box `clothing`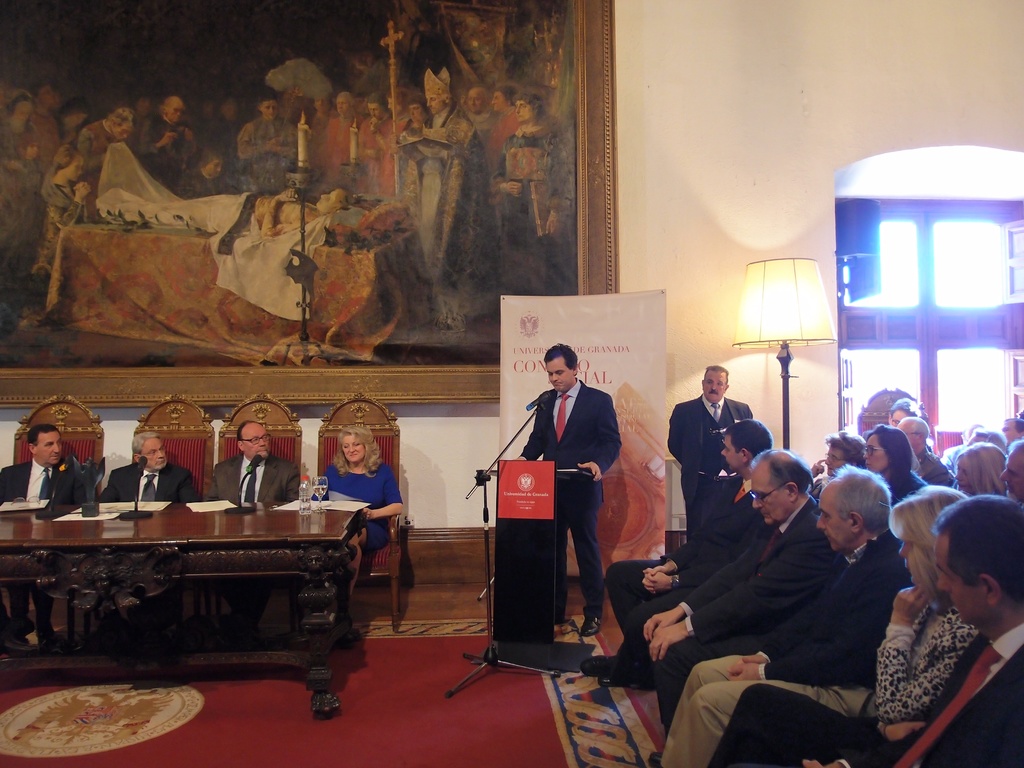
(left=717, top=688, right=902, bottom=758)
